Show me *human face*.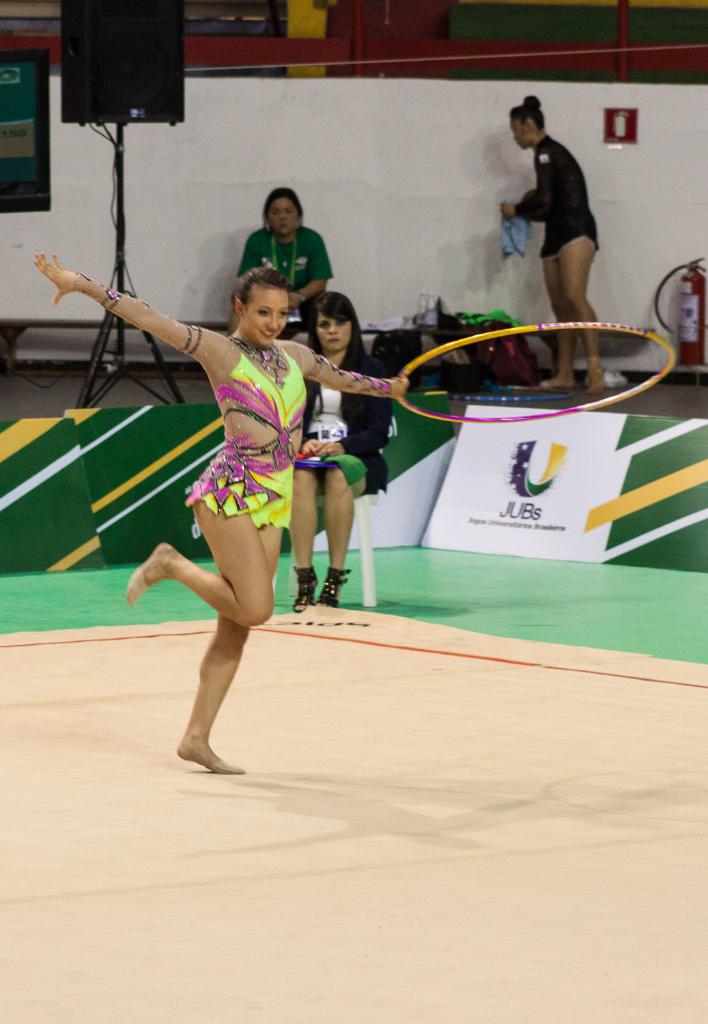
*human face* is here: locate(508, 118, 529, 147).
